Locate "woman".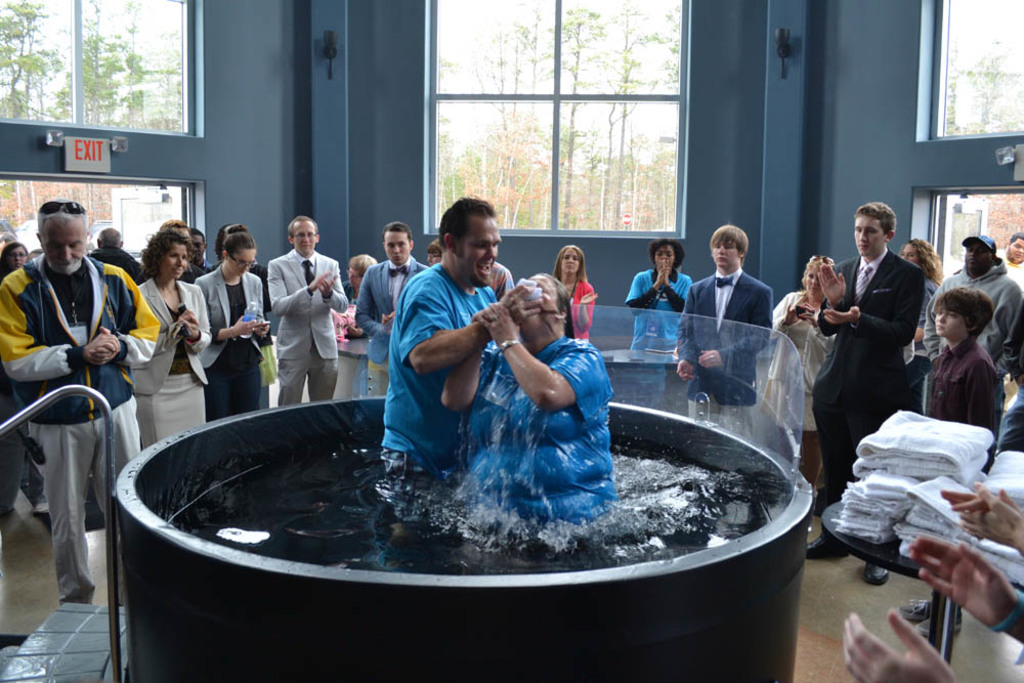
Bounding box: bbox=[546, 253, 595, 355].
